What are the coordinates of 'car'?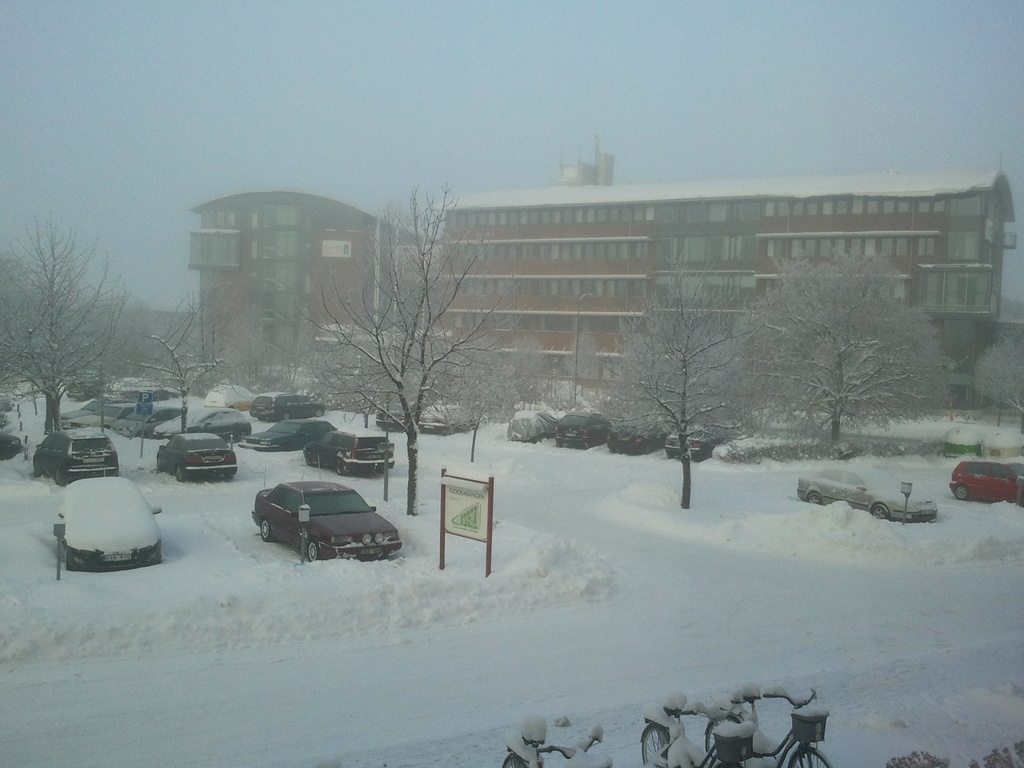
crop(799, 467, 938, 523).
